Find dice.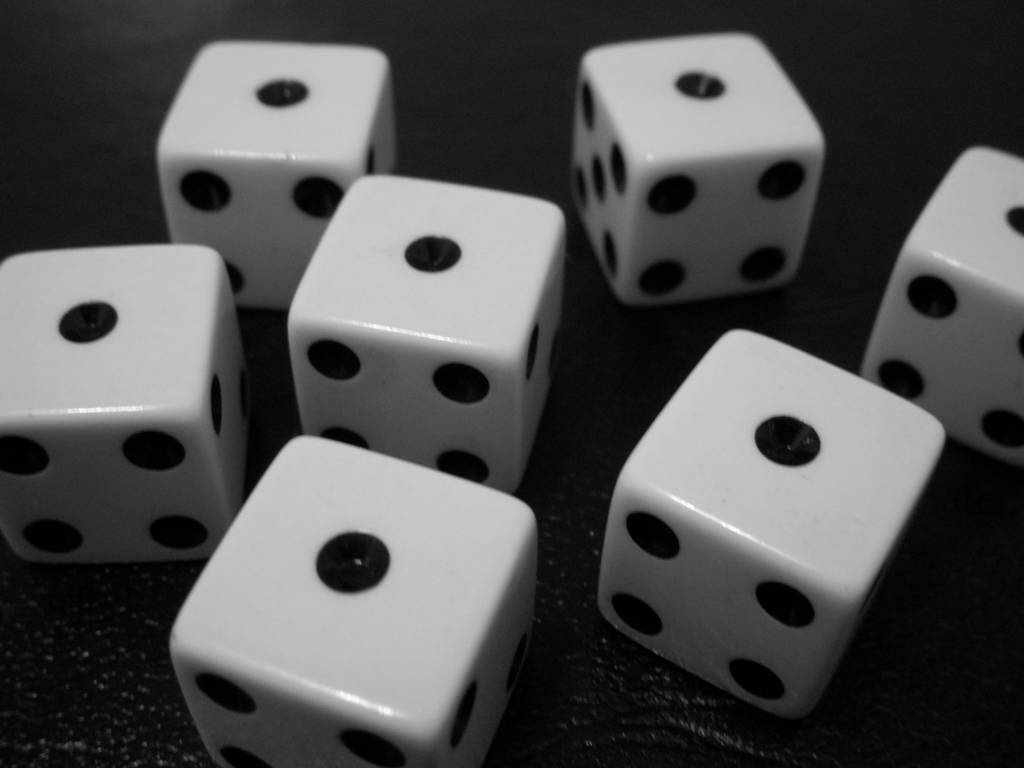
0/238/251/568.
